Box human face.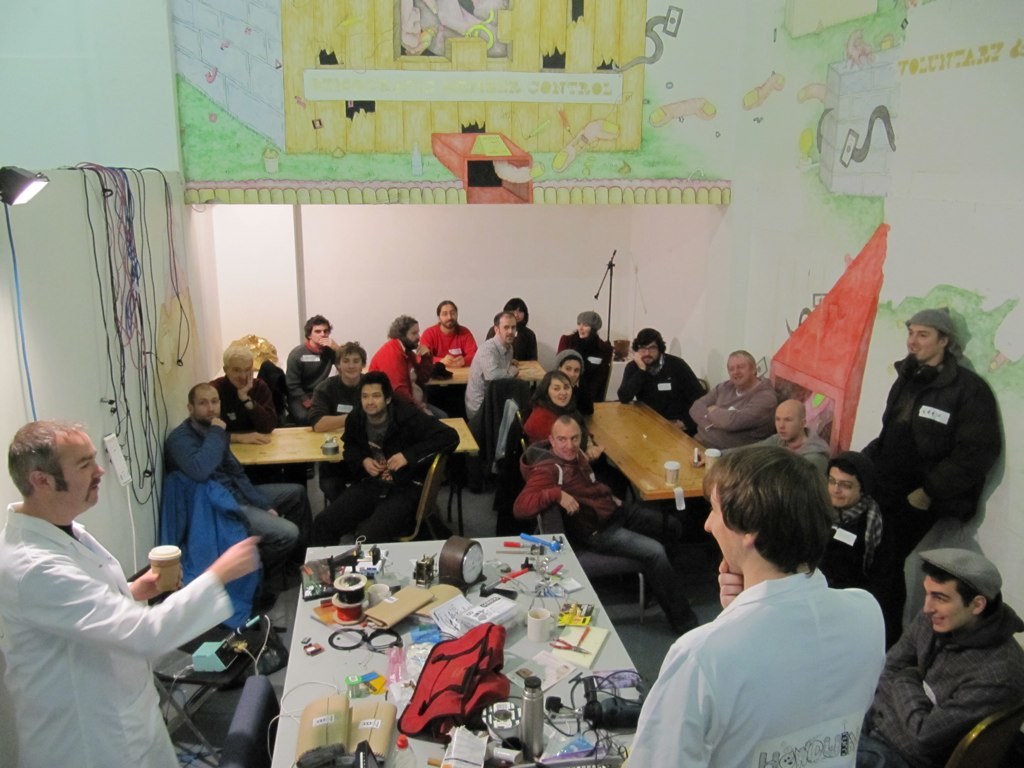
[550,379,571,405].
